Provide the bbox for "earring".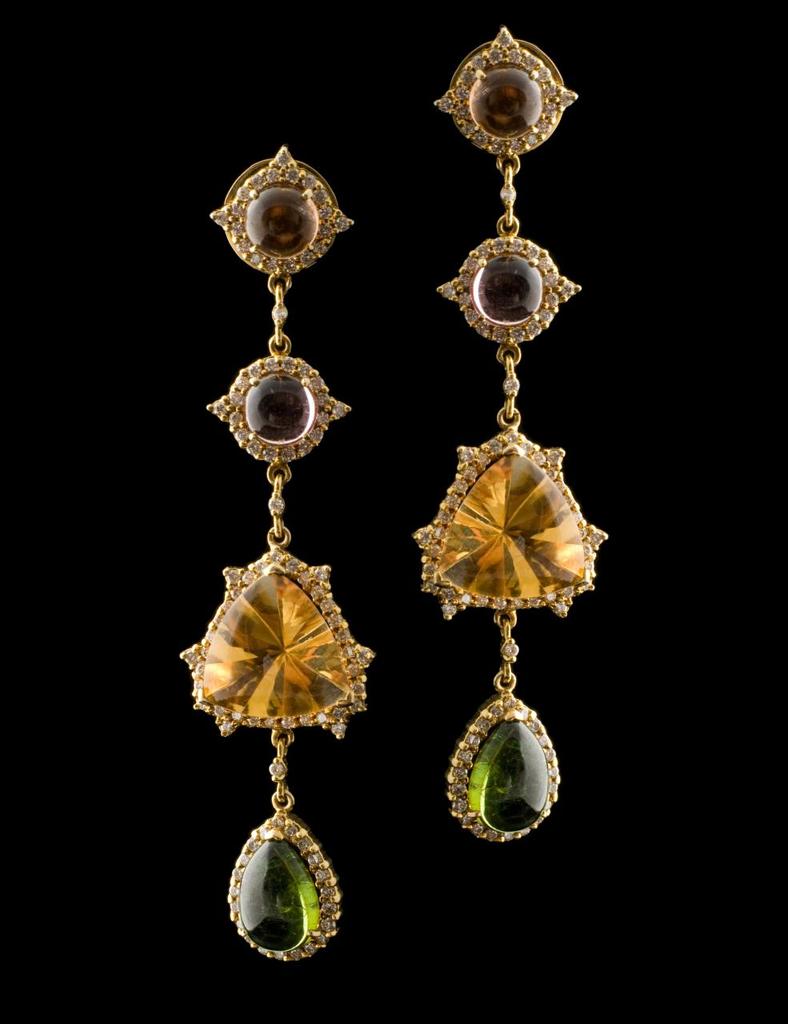
406/18/615/846.
